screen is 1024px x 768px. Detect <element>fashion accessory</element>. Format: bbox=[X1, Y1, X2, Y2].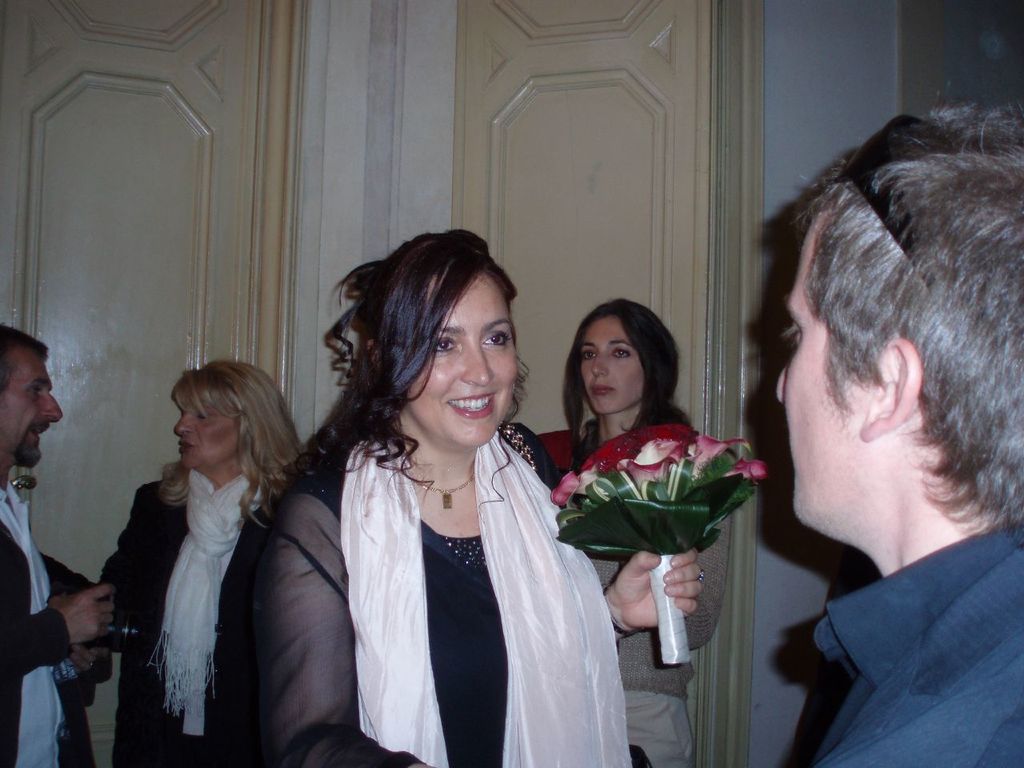
bbox=[499, 422, 541, 476].
